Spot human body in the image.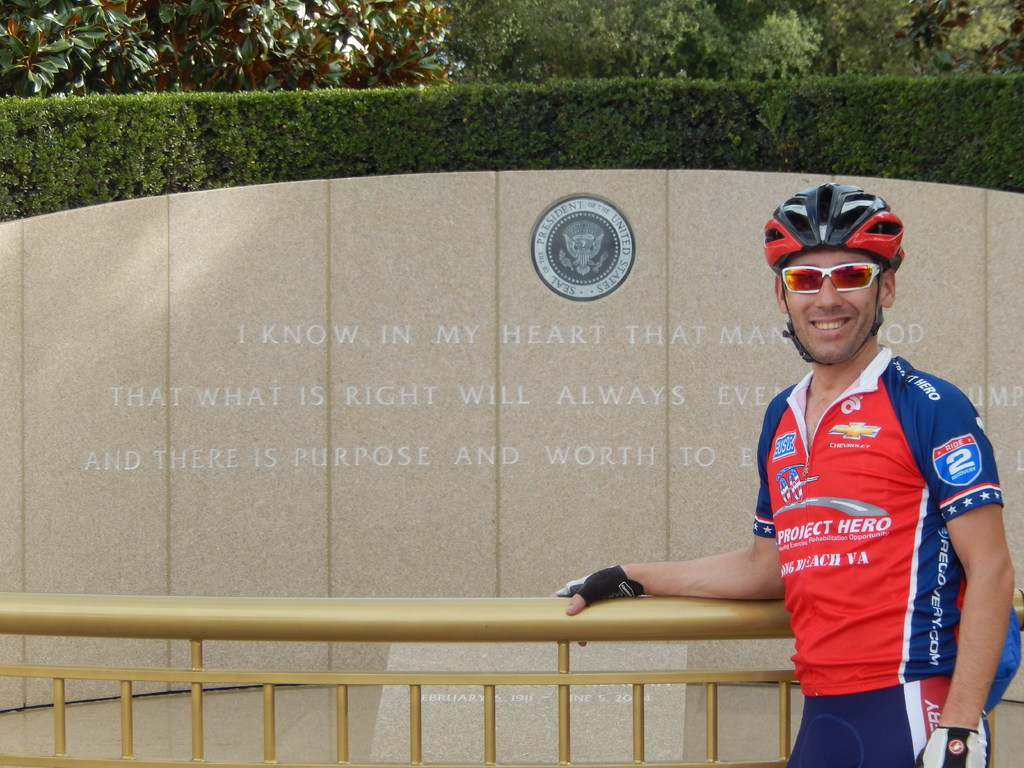
human body found at pyautogui.locateOnScreen(571, 162, 993, 753).
